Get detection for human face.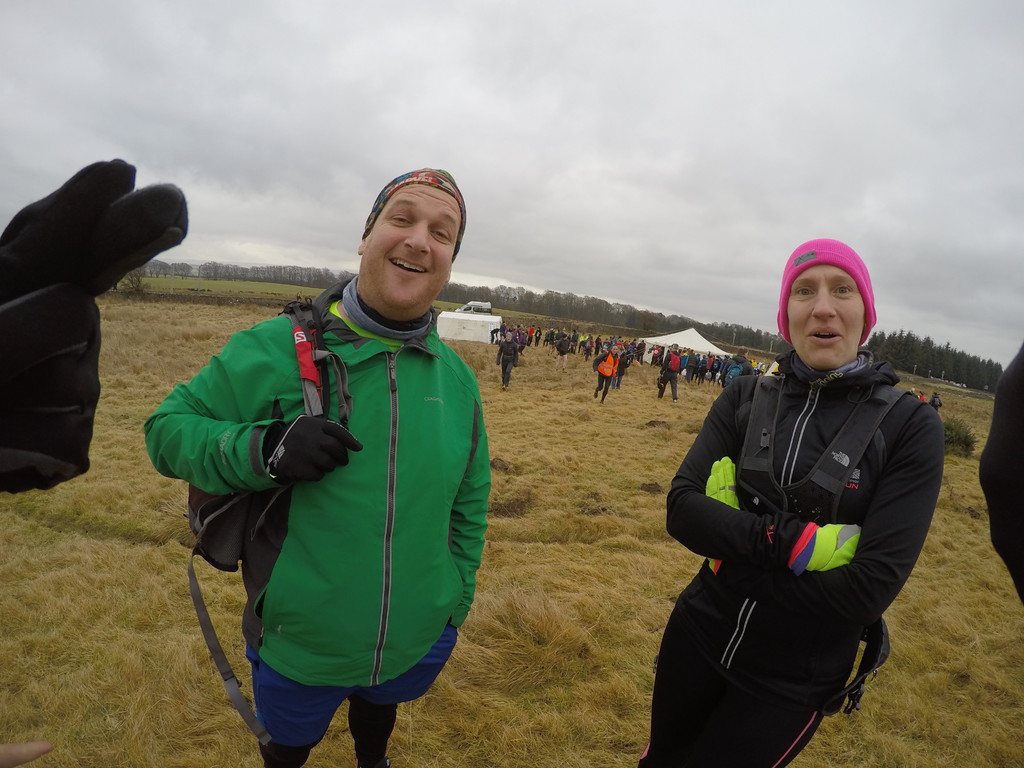
Detection: <region>363, 183, 463, 307</region>.
